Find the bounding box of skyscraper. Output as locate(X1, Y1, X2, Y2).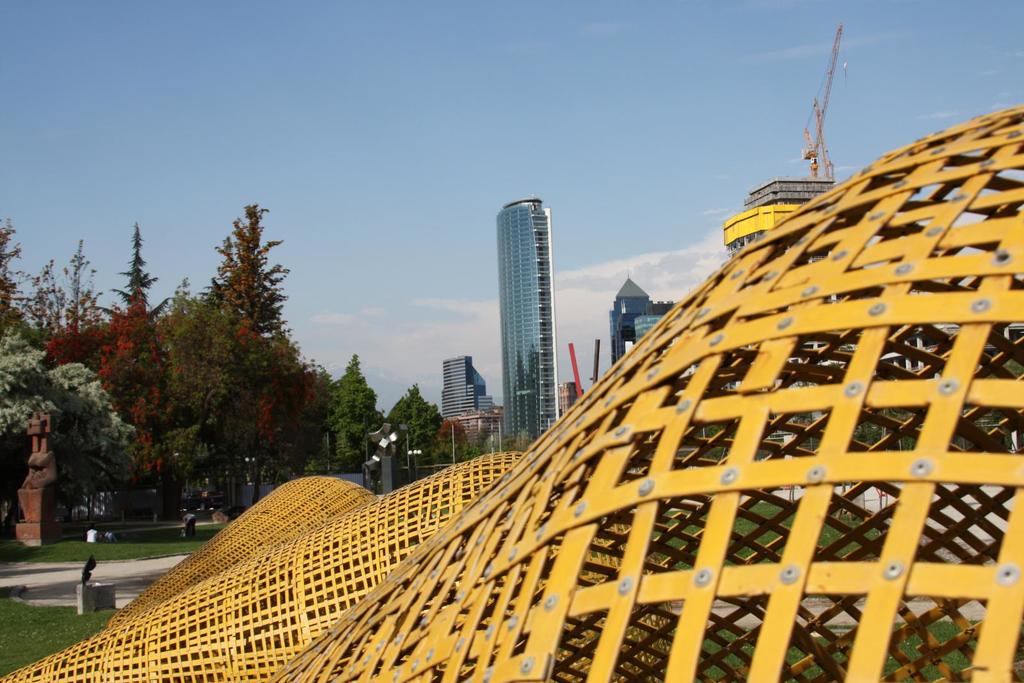
locate(600, 269, 653, 364).
